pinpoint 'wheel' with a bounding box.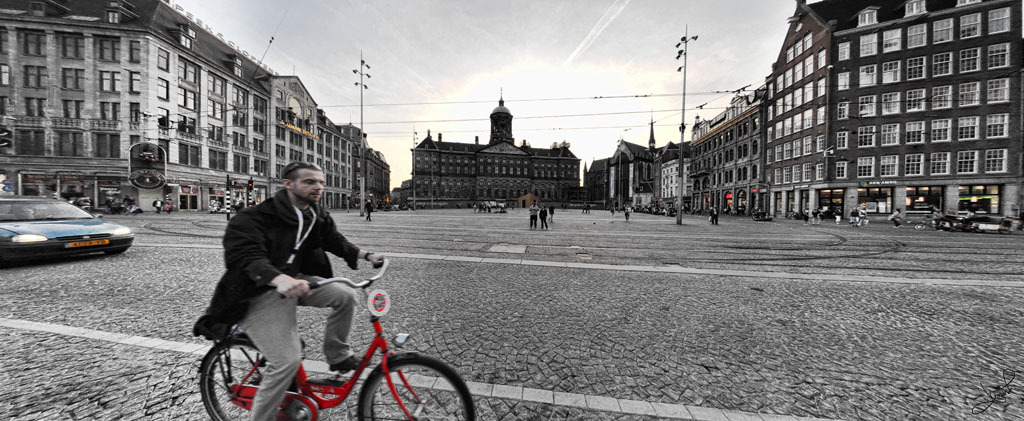
(358,349,483,416).
